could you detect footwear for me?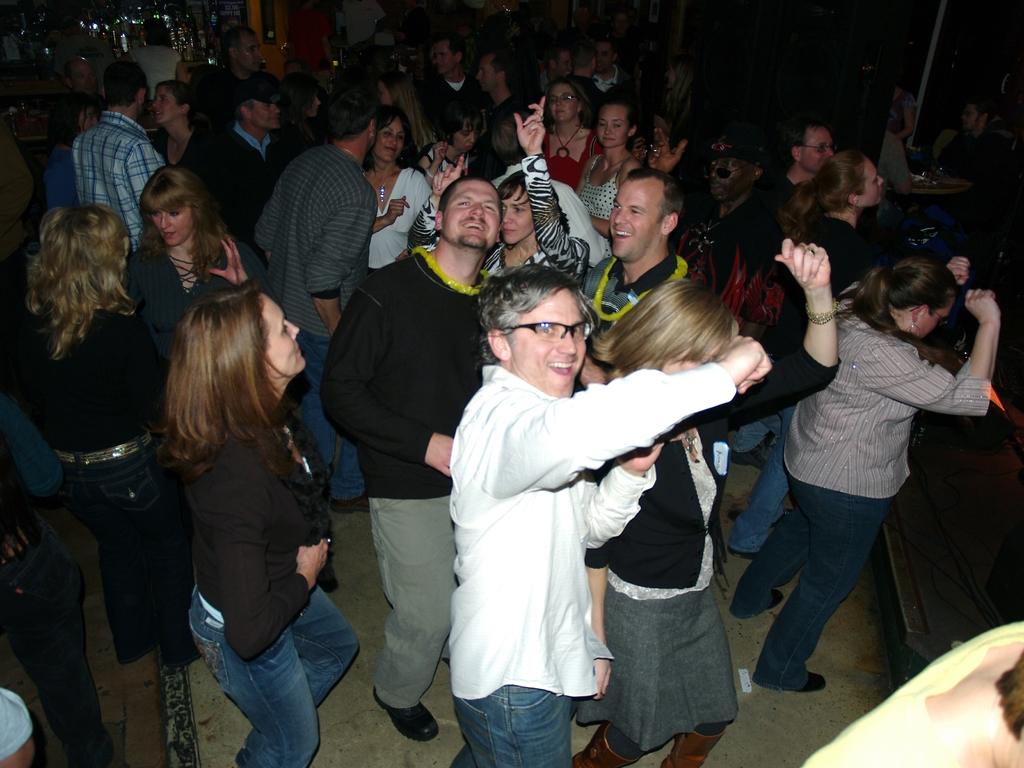
Detection result: rect(336, 490, 373, 518).
